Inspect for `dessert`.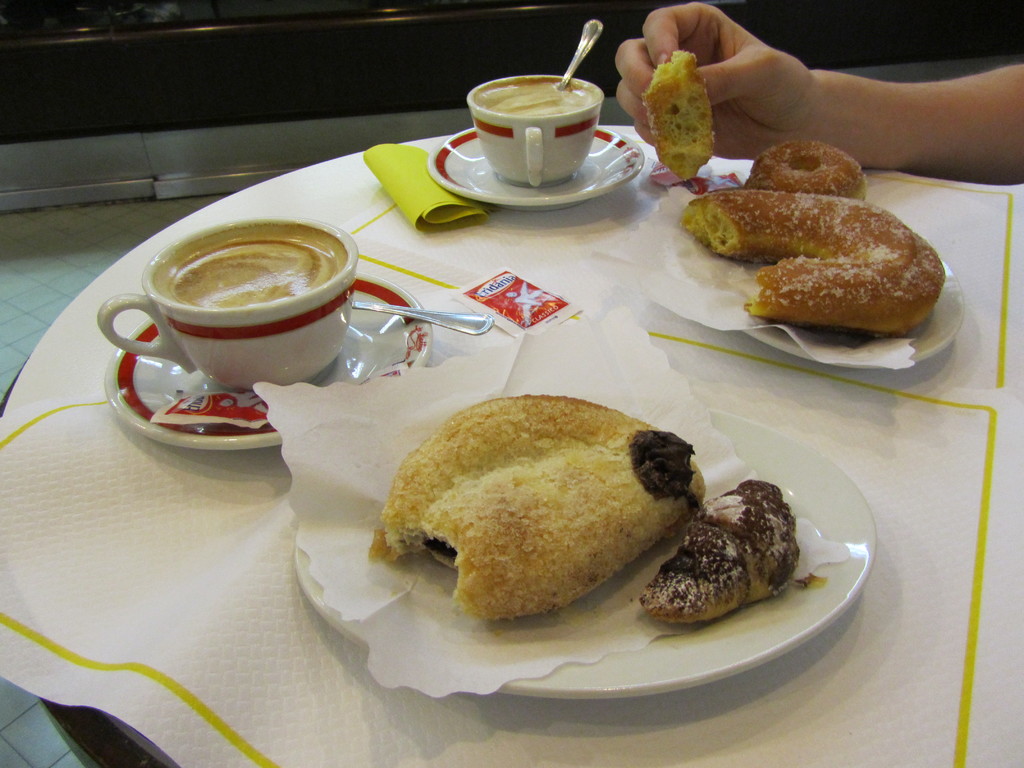
Inspection: (381,410,721,638).
